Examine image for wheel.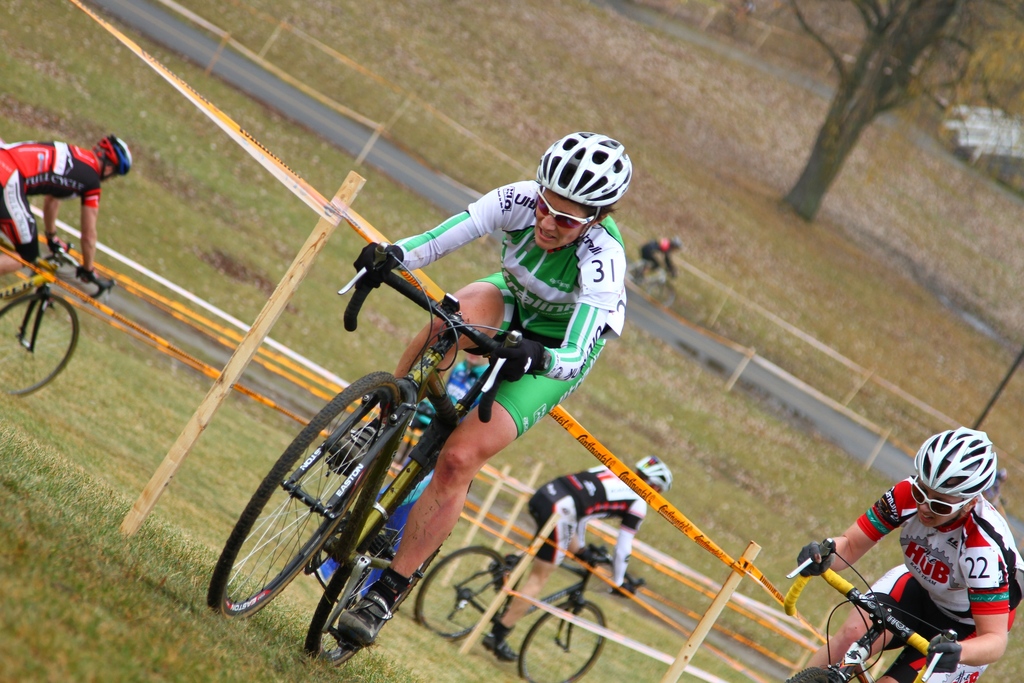
Examination result: bbox=(413, 545, 502, 643).
